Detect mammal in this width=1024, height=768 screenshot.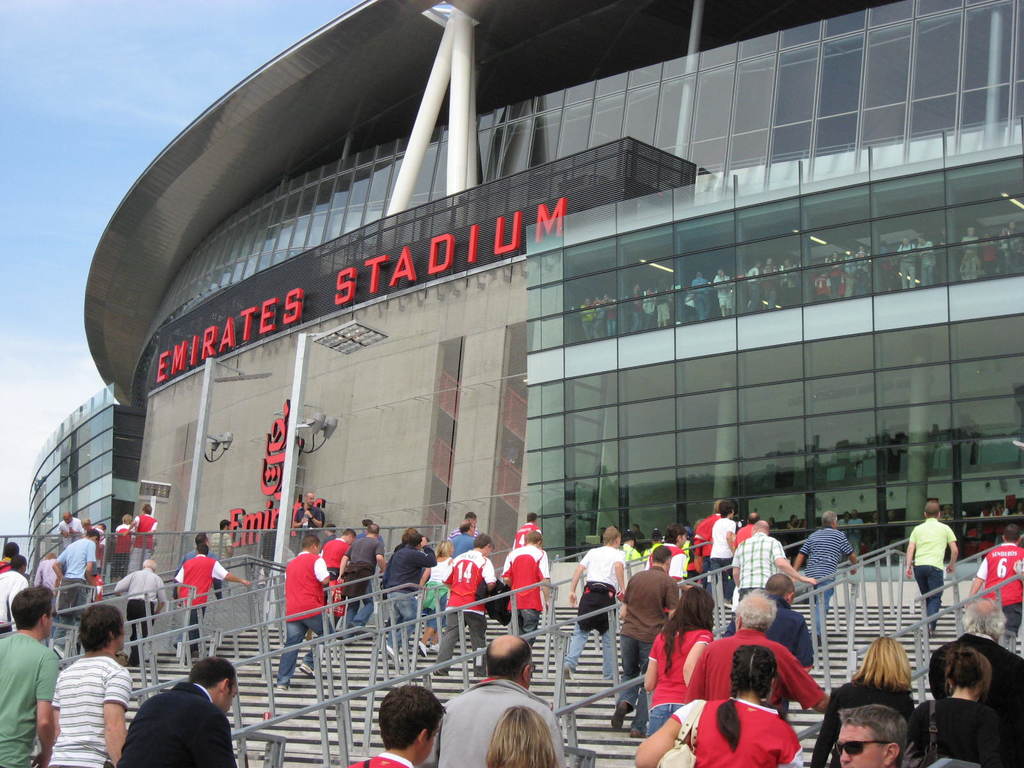
Detection: <bbox>0, 582, 63, 767</bbox>.
